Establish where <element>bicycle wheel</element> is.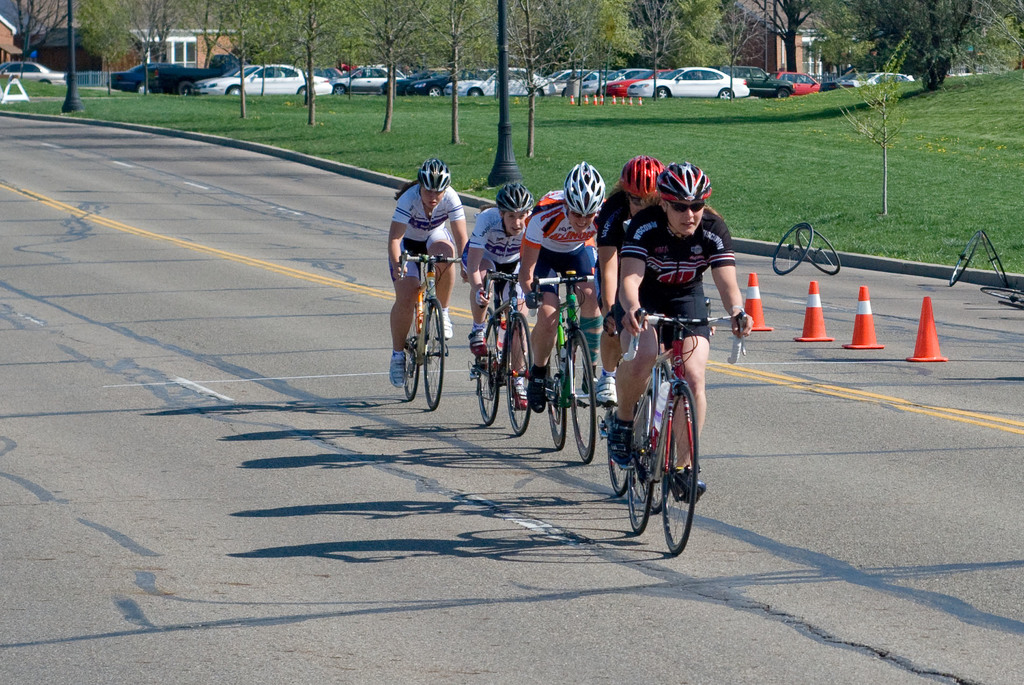
Established at [547,340,567,456].
